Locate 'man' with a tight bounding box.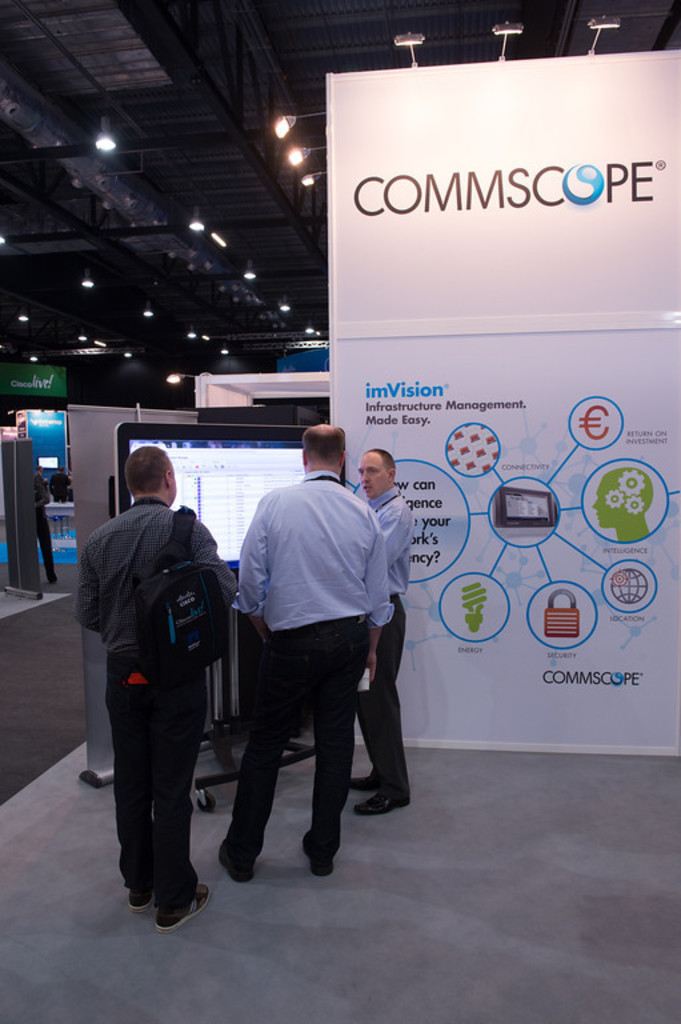
Rect(340, 447, 416, 819).
